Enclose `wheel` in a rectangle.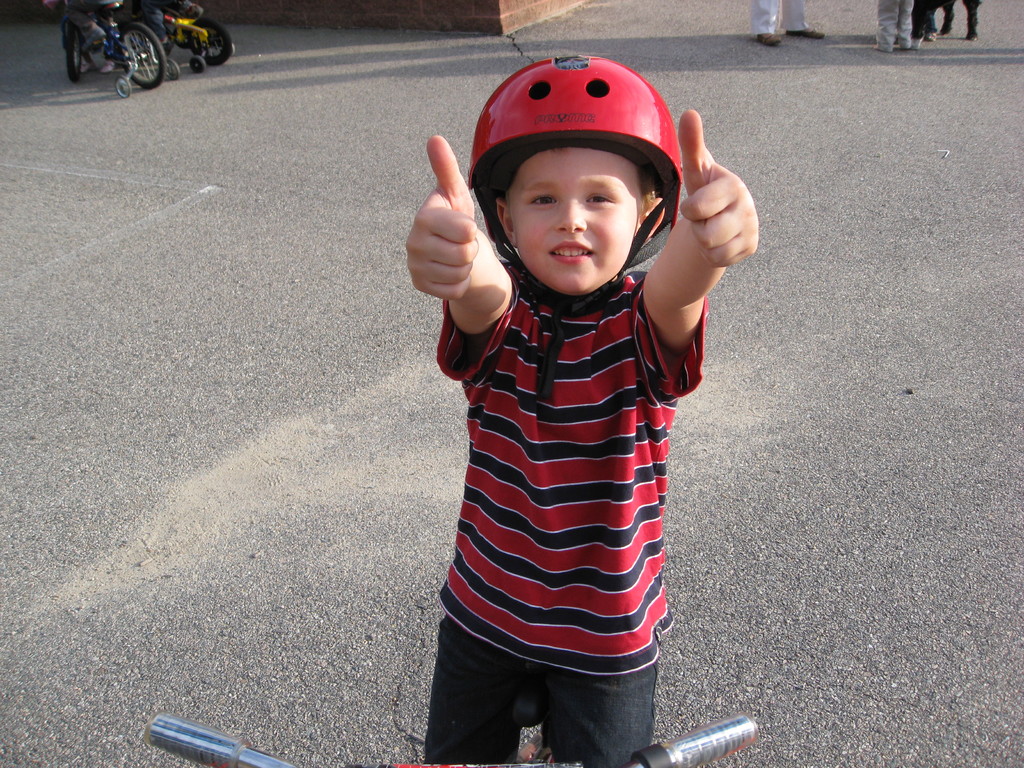
pyautogui.locateOnScreen(177, 16, 234, 68).
